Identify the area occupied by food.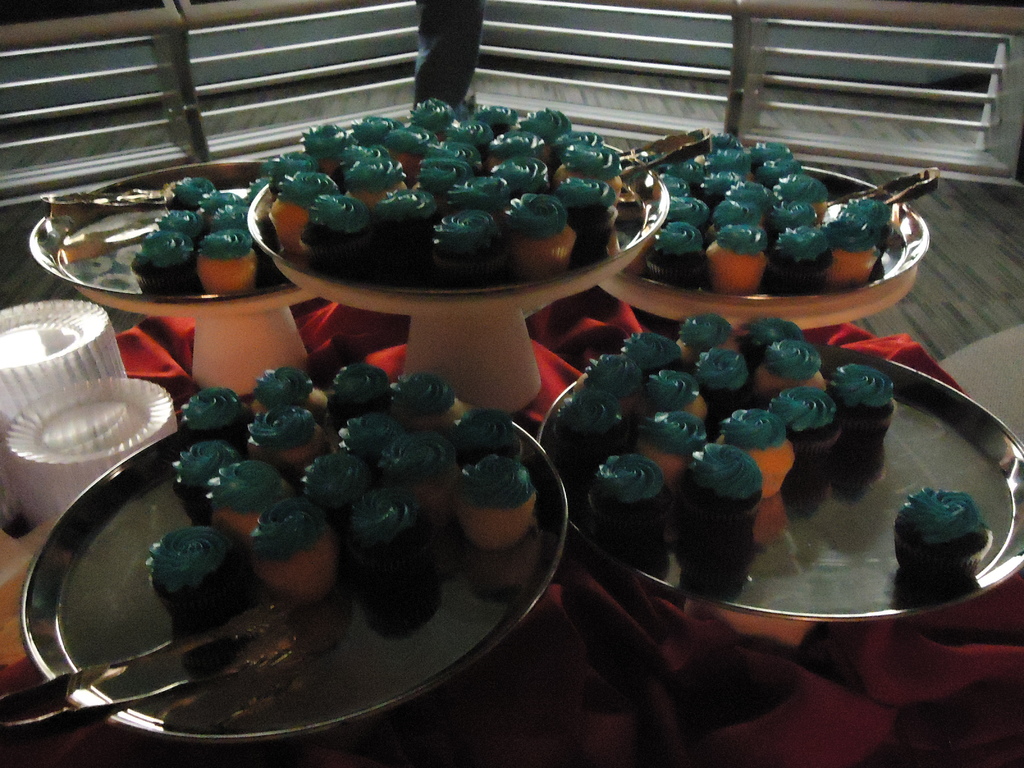
Area: l=554, t=391, r=630, b=463.
